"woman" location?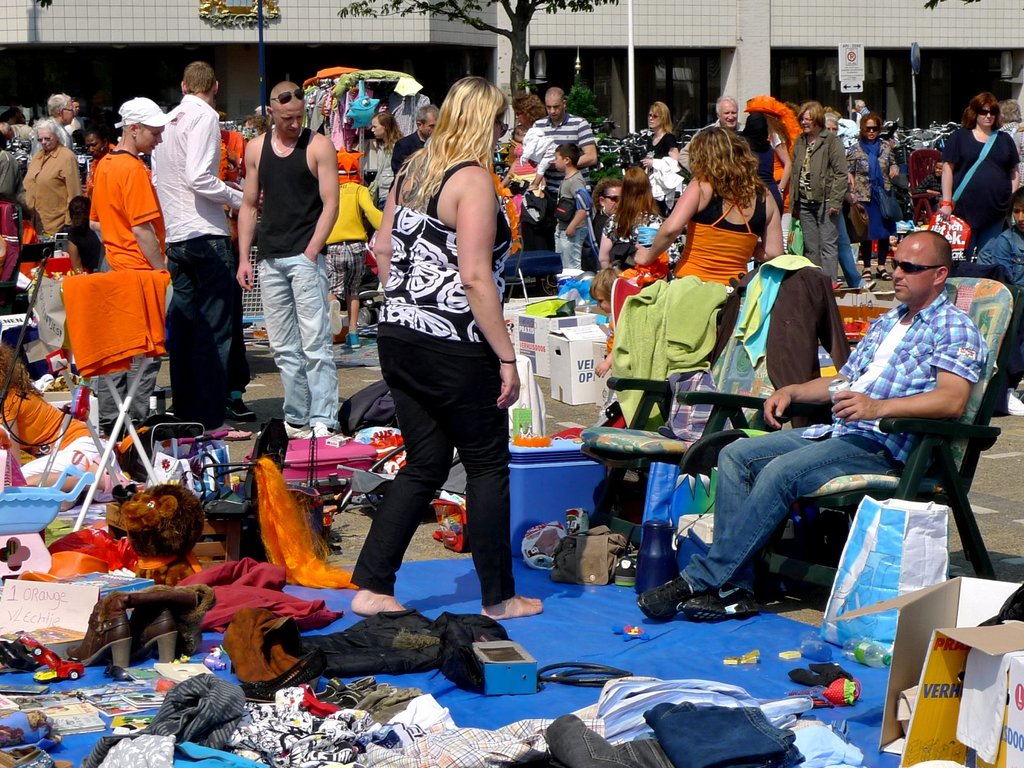
select_region(844, 114, 902, 284)
